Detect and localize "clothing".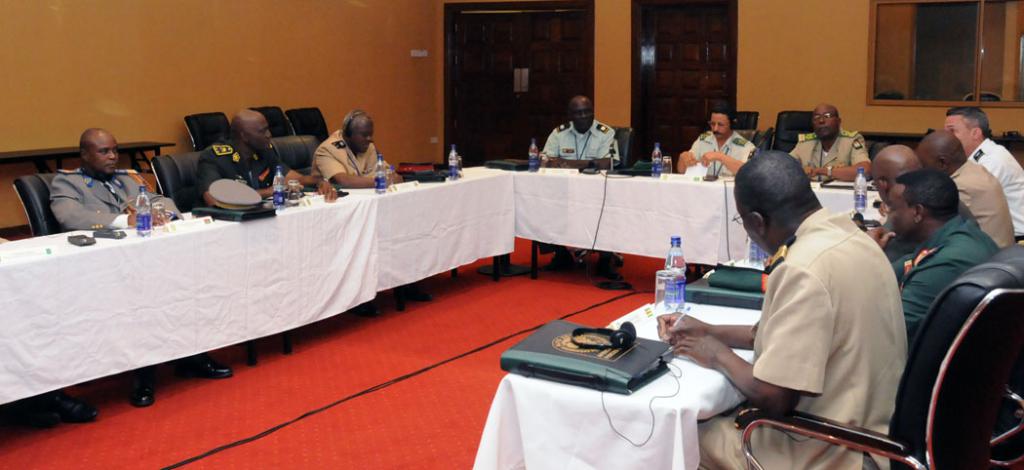
Localized at (left=694, top=130, right=749, bottom=177).
